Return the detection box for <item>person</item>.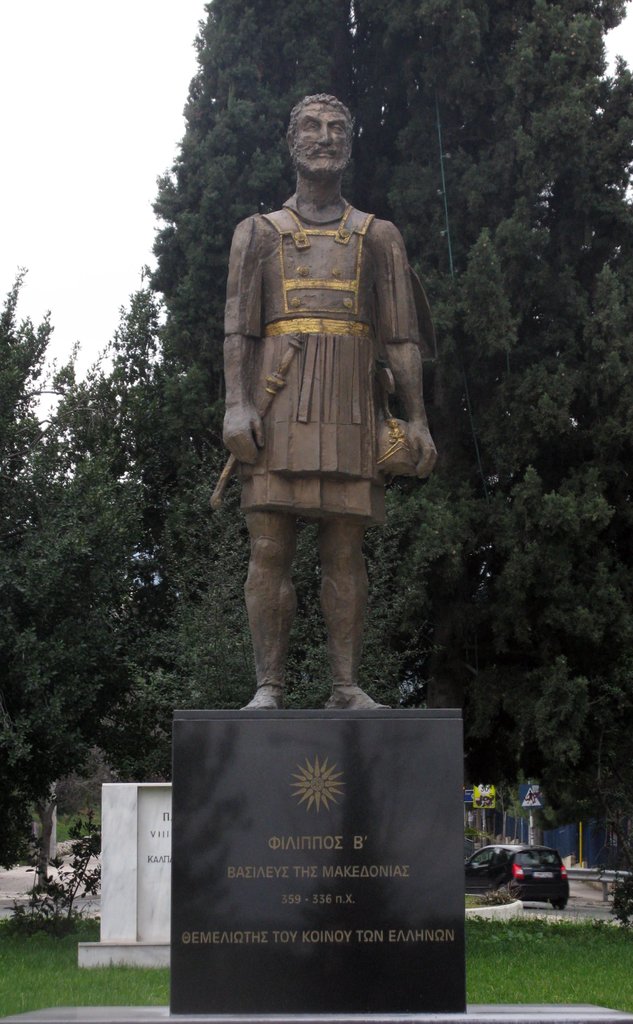
select_region(209, 115, 442, 715).
